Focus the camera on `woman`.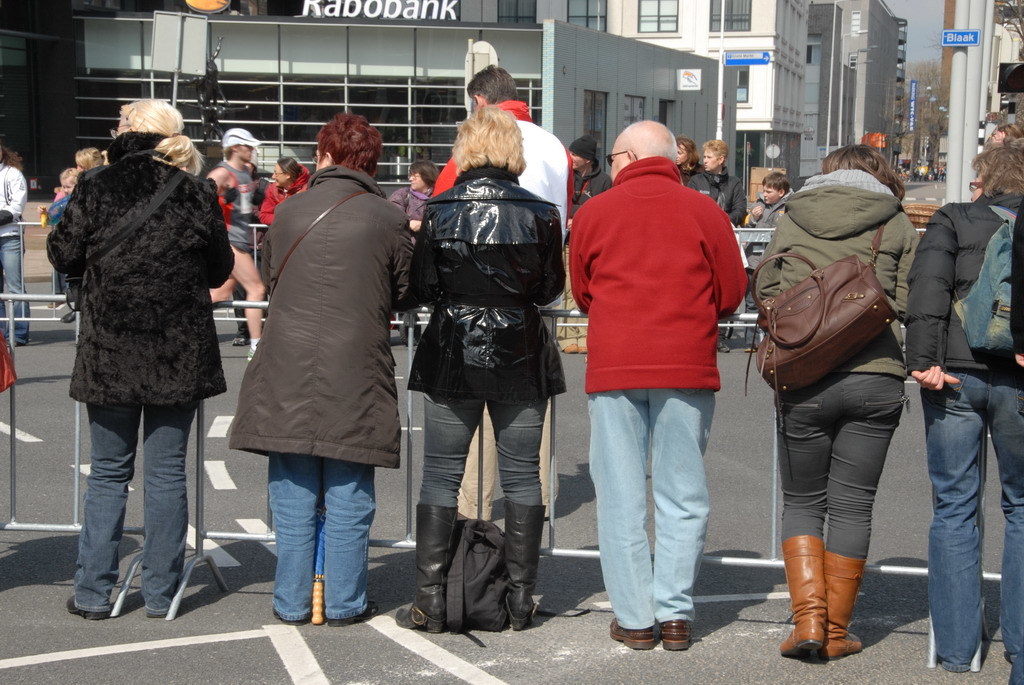
Focus region: BBox(39, 91, 233, 611).
